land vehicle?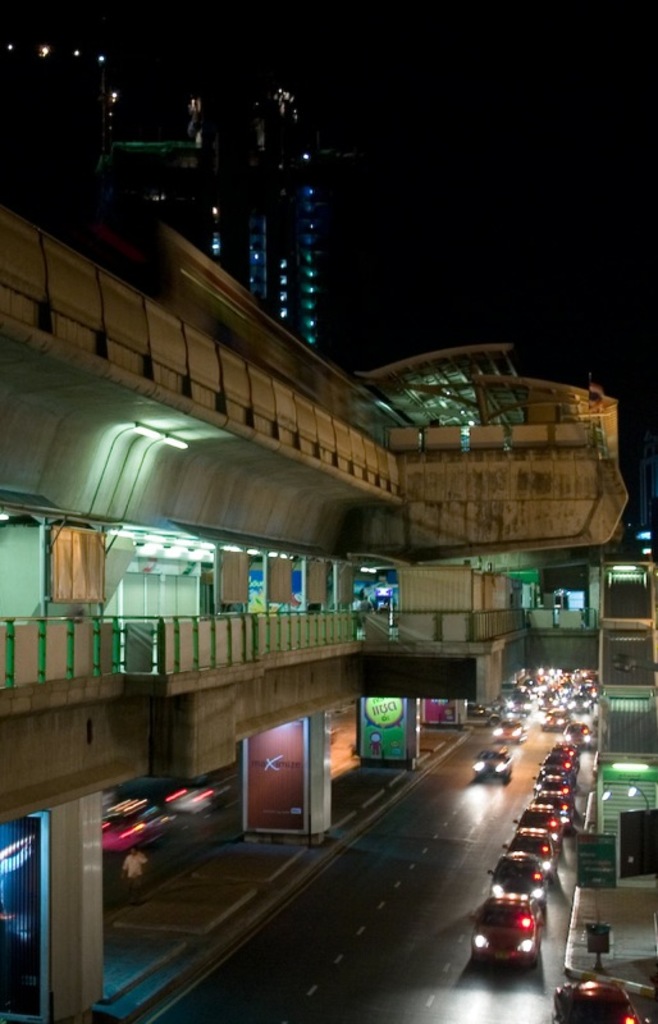
501,676,518,698
